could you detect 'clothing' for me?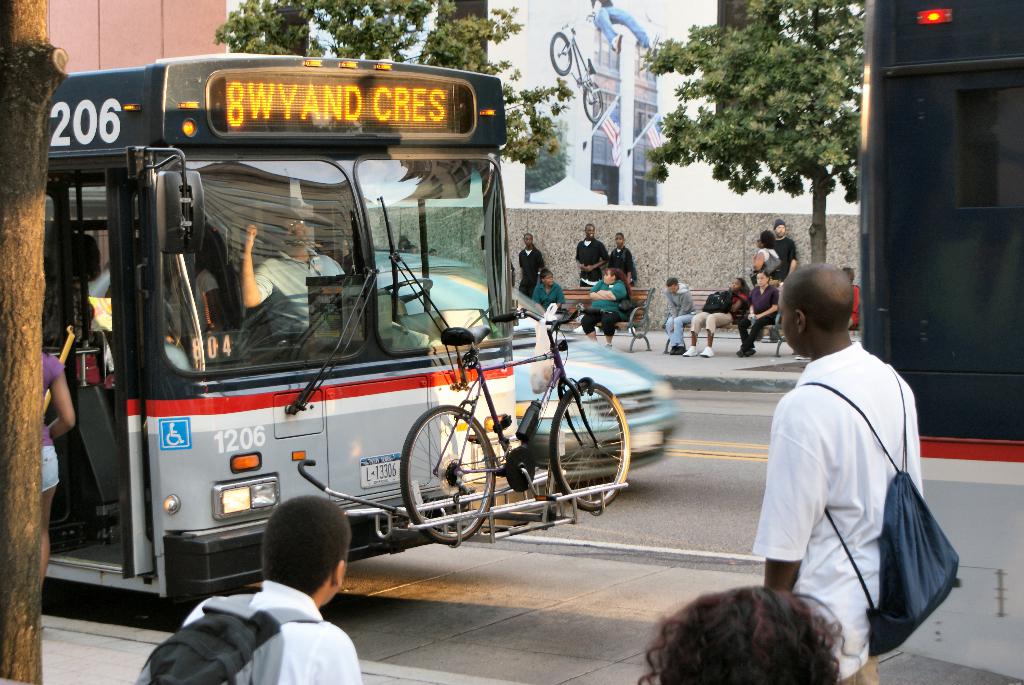
Detection result: {"x1": 529, "y1": 272, "x2": 564, "y2": 322}.
